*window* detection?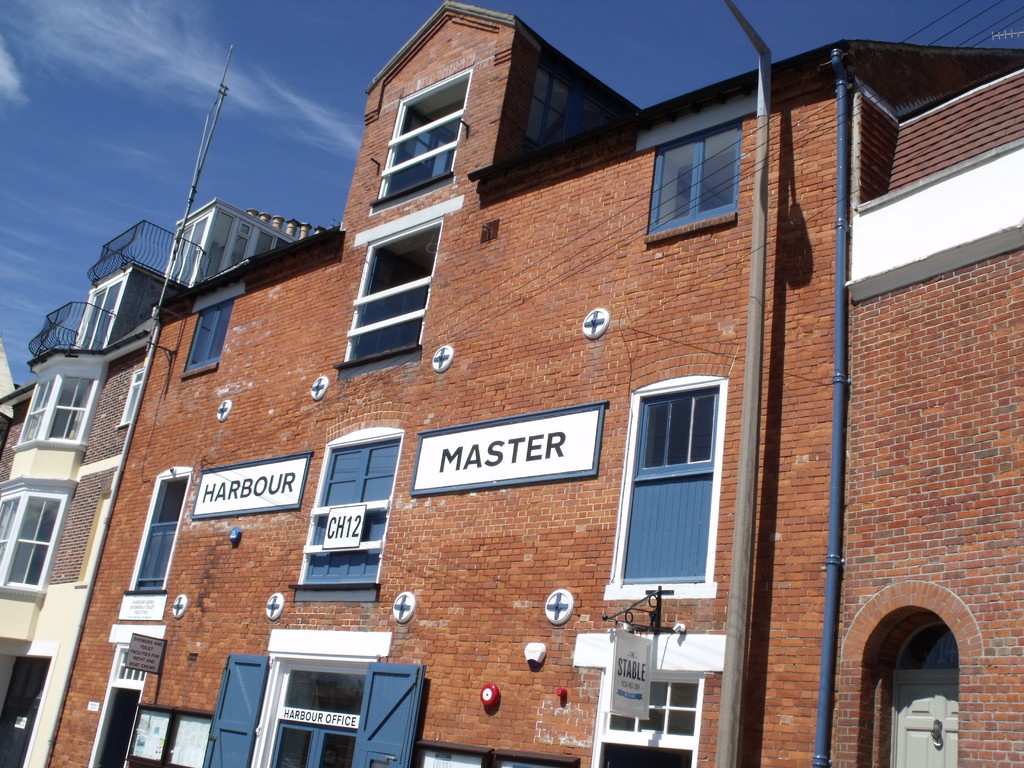
Rect(636, 90, 757, 245)
